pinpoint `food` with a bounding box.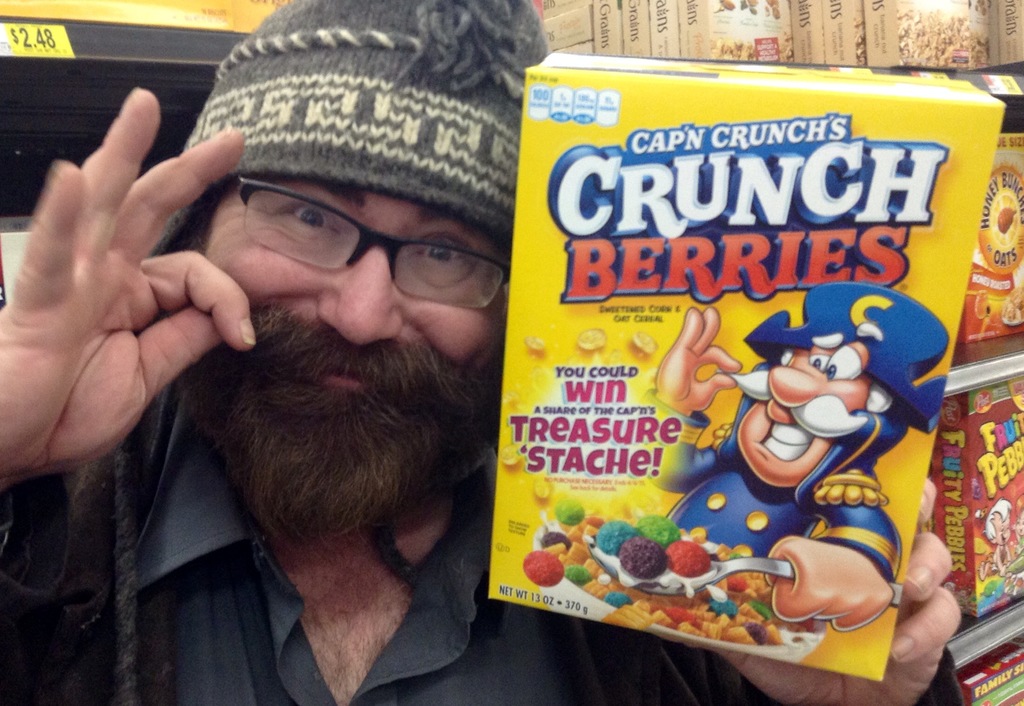
500, 443, 524, 463.
